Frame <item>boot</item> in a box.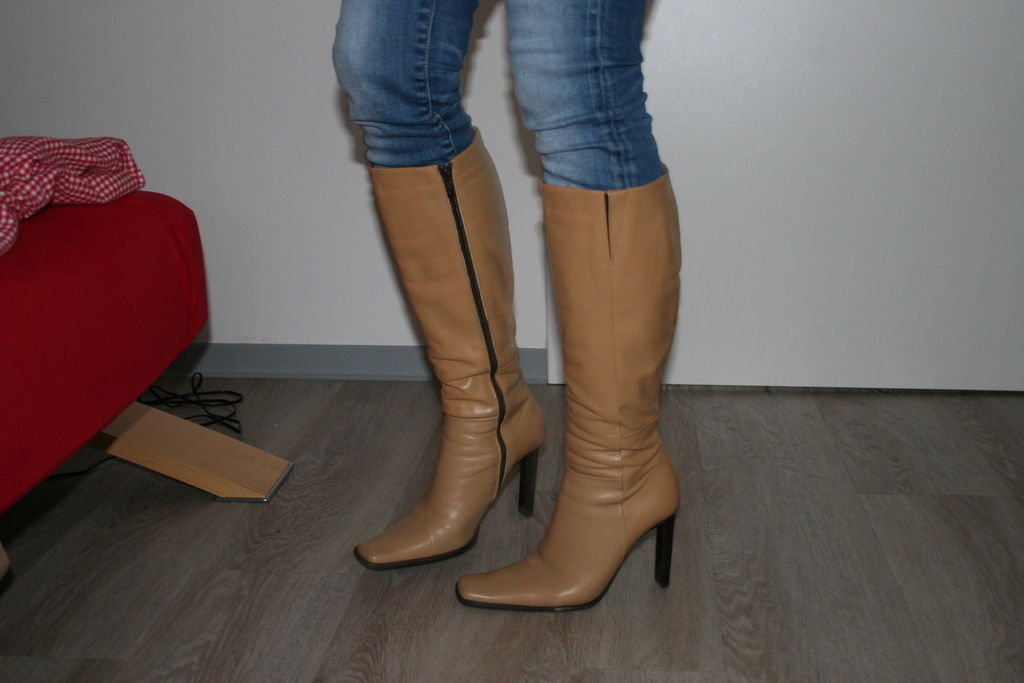
(left=350, top=125, right=547, bottom=575).
